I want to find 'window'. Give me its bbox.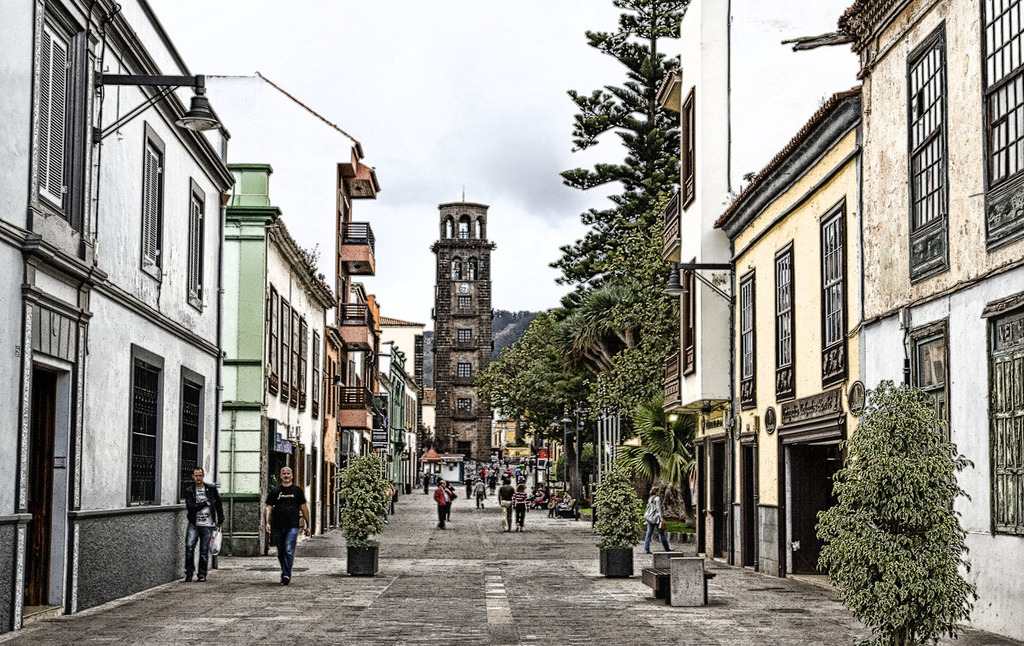
Rect(458, 360, 471, 380).
